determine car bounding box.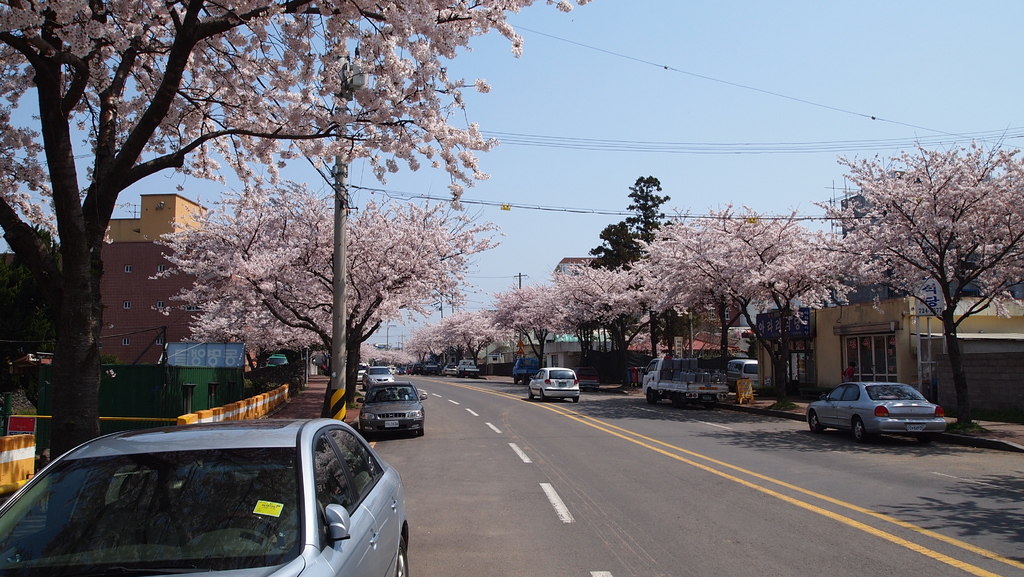
Determined: {"left": 366, "top": 364, "right": 390, "bottom": 384}.
